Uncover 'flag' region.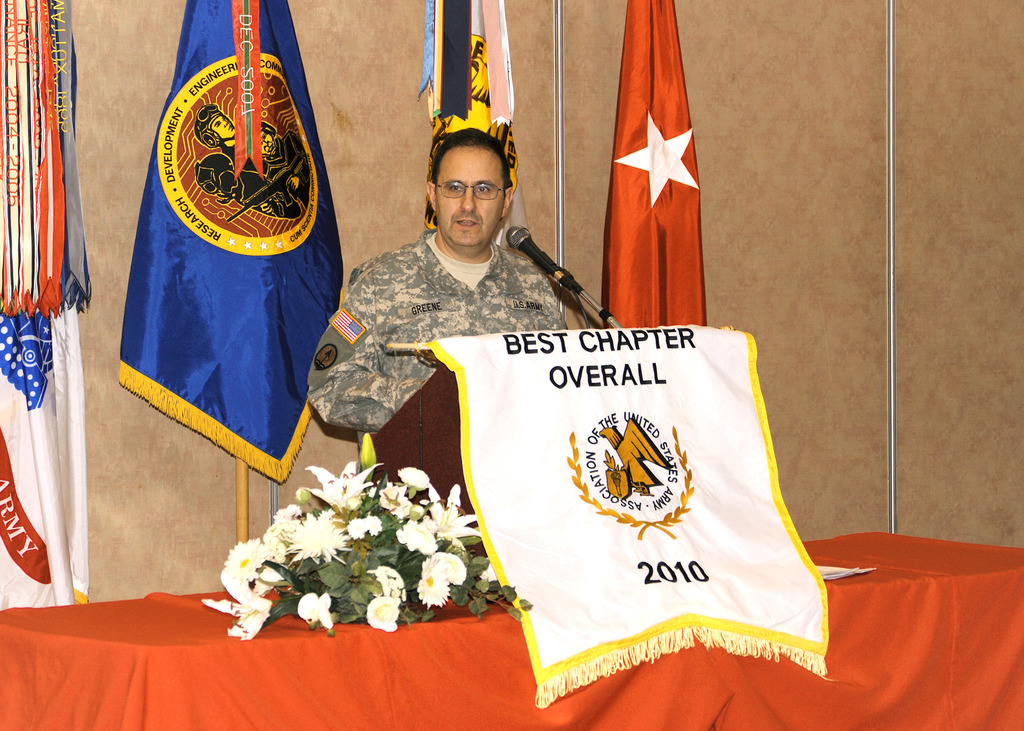
Uncovered: region(417, 0, 531, 242).
